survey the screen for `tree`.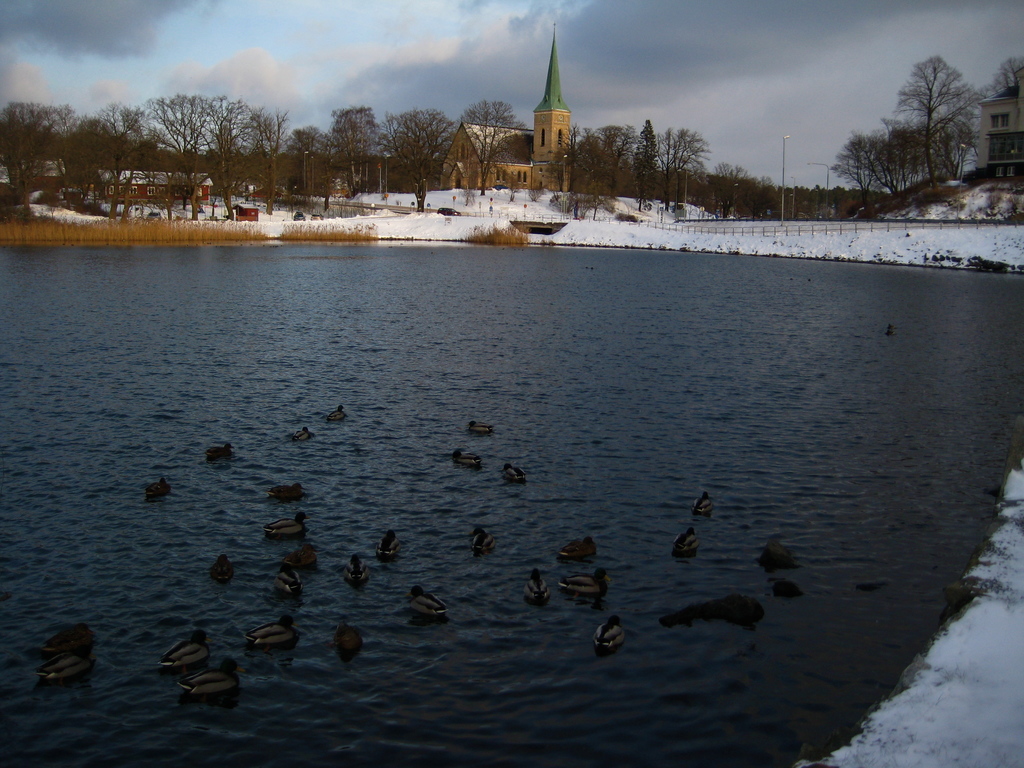
Survey found: left=706, top=154, right=747, bottom=220.
